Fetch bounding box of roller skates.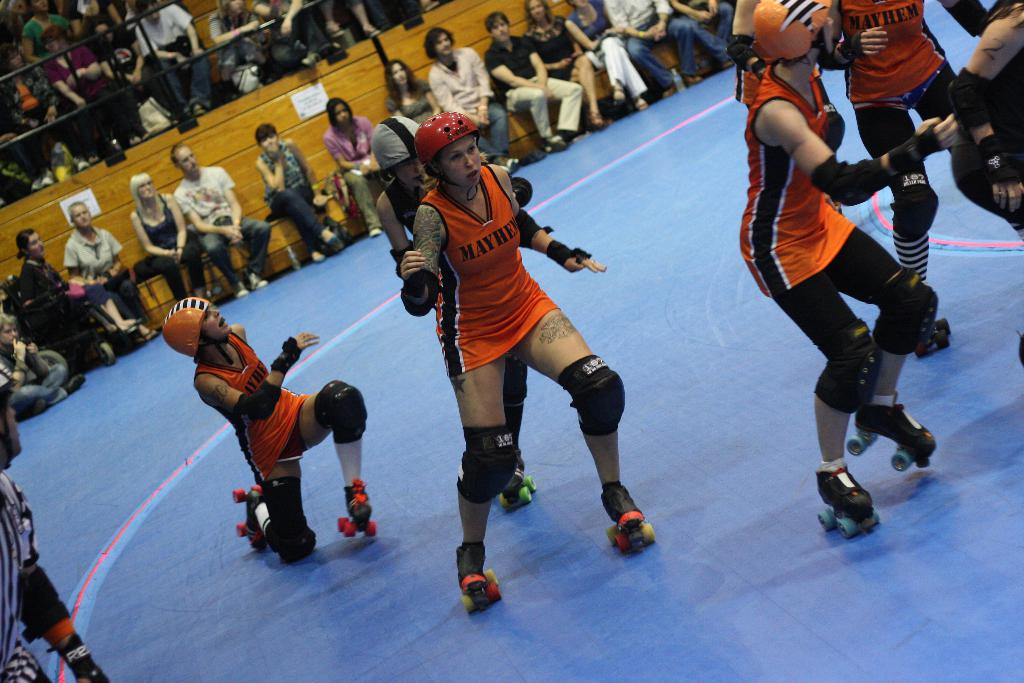
Bbox: BBox(846, 401, 938, 475).
